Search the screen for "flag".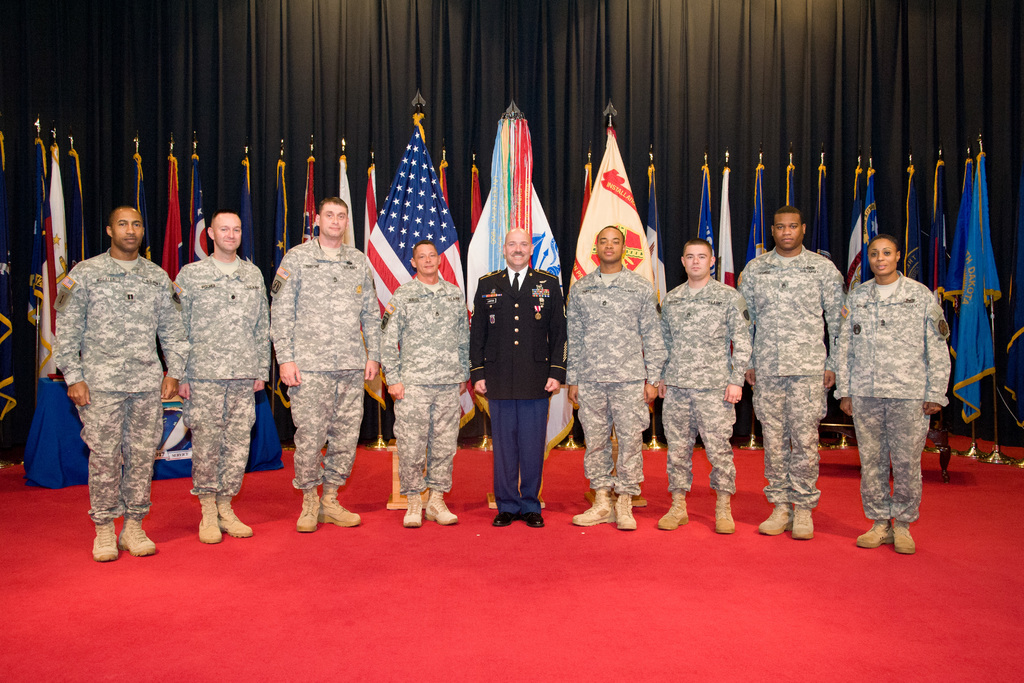
Found at x1=807, y1=149, x2=842, y2=298.
